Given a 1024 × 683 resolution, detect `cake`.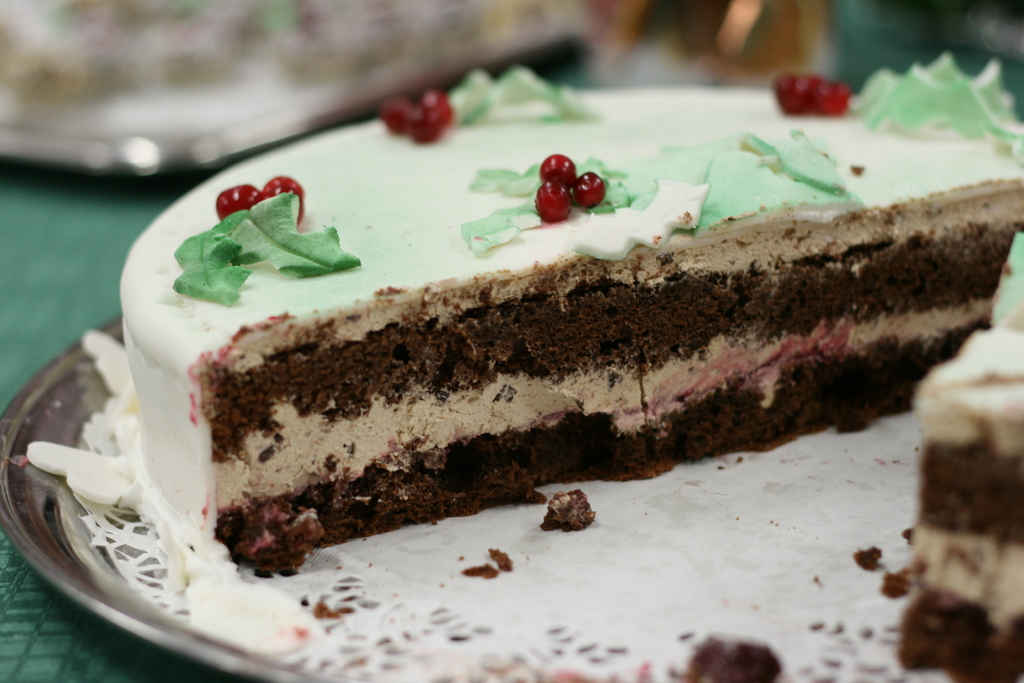
[left=120, top=47, right=1023, bottom=682].
